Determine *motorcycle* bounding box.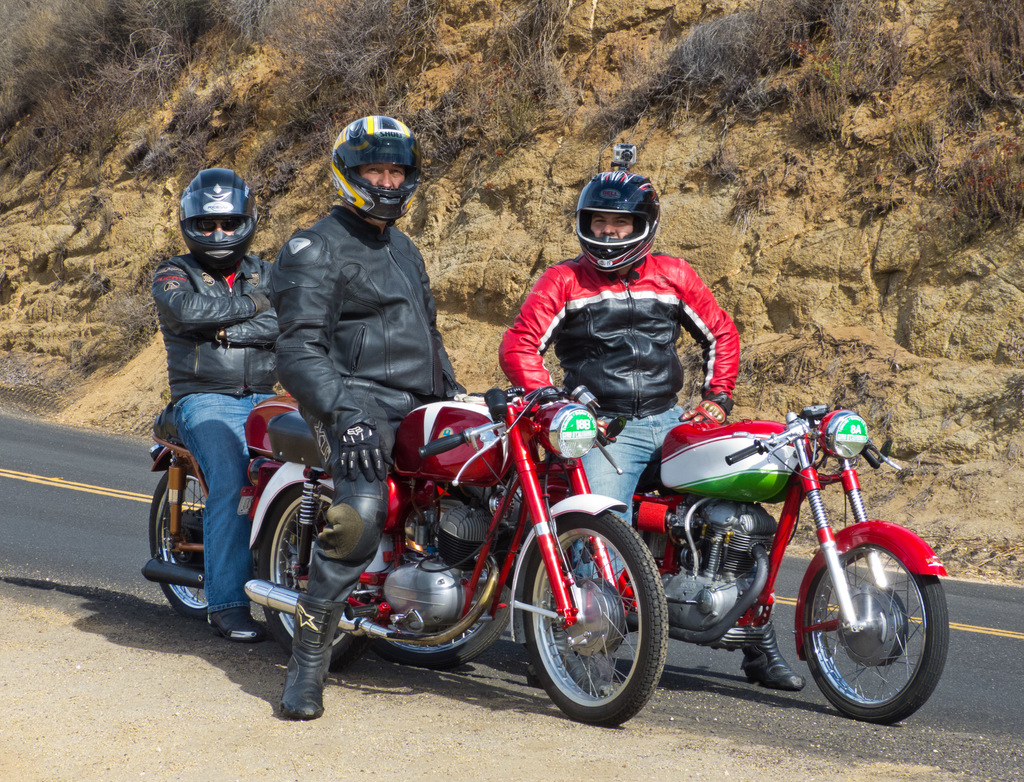
Determined: [142,395,298,621].
